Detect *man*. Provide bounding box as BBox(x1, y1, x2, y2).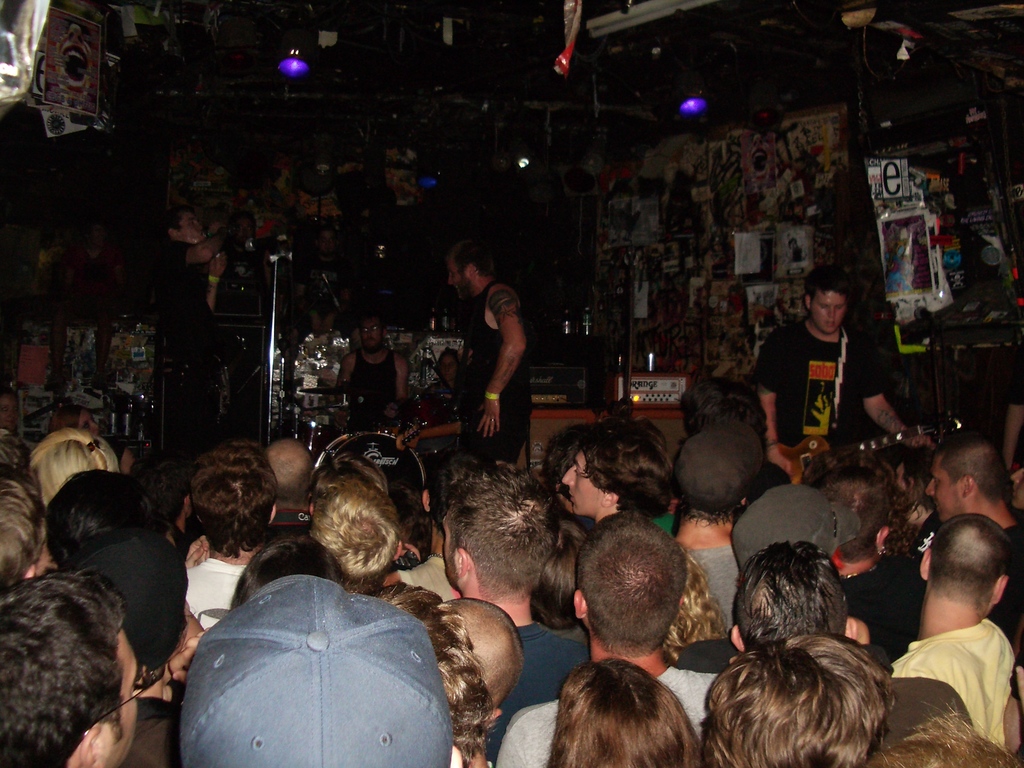
BBox(754, 265, 938, 486).
